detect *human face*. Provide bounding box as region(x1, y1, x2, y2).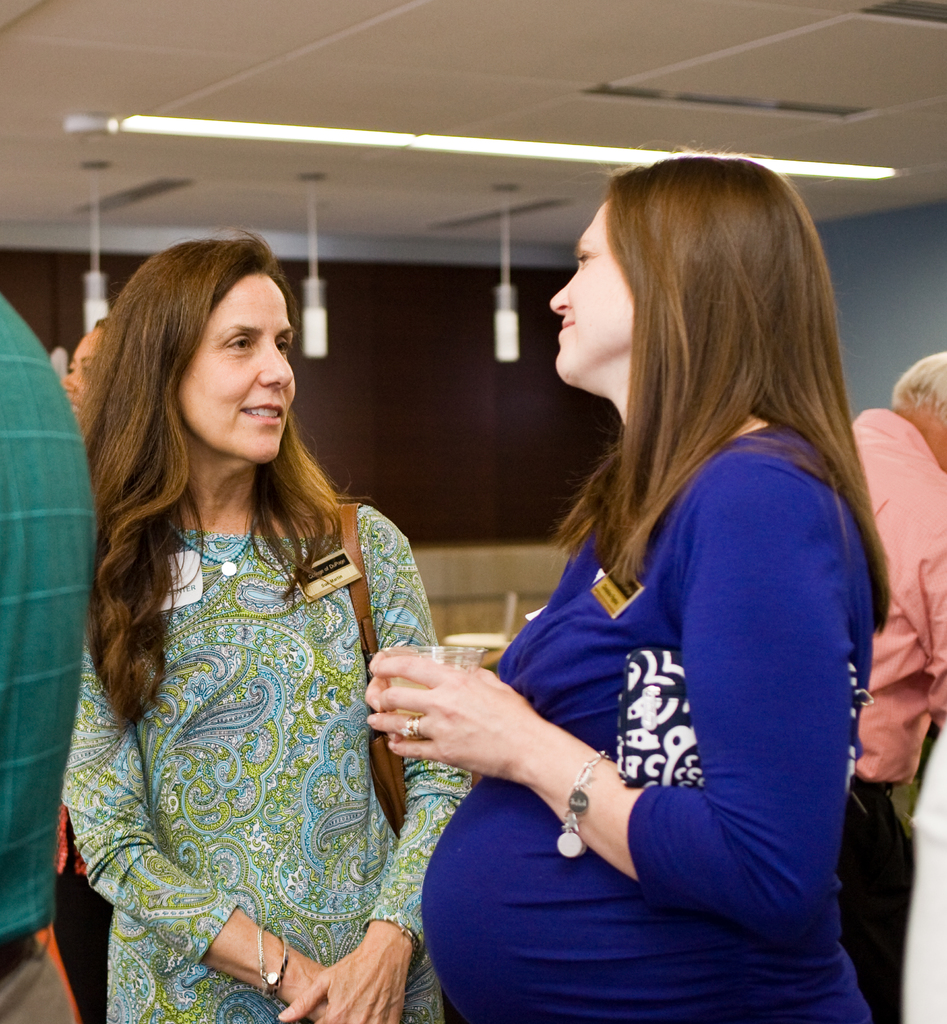
region(536, 204, 646, 419).
